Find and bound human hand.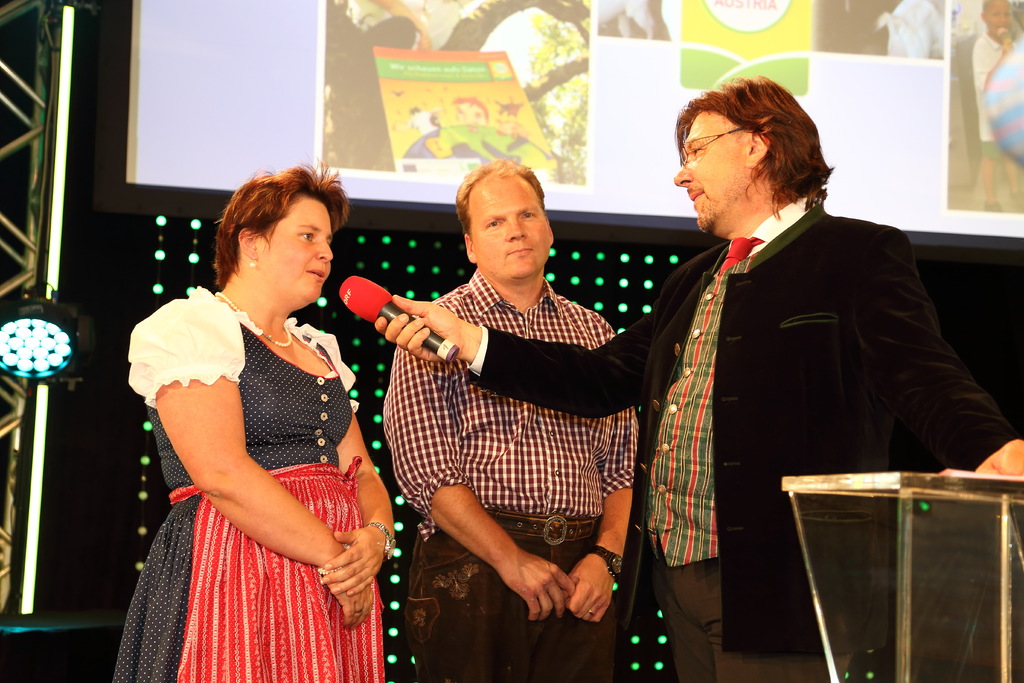
Bound: (502, 552, 575, 625).
